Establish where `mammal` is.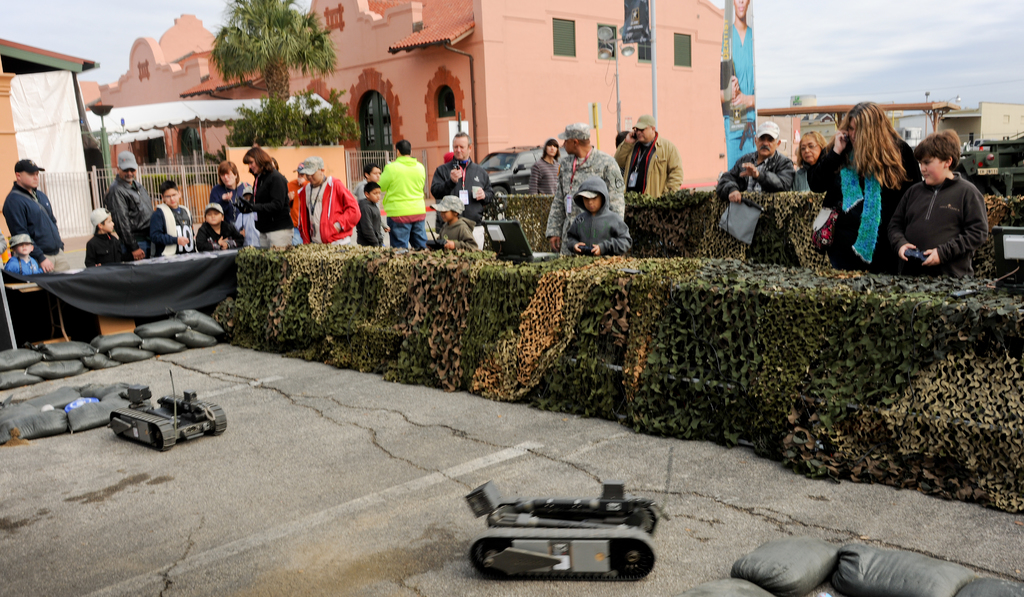
Established at x1=6 y1=233 x2=46 y2=276.
